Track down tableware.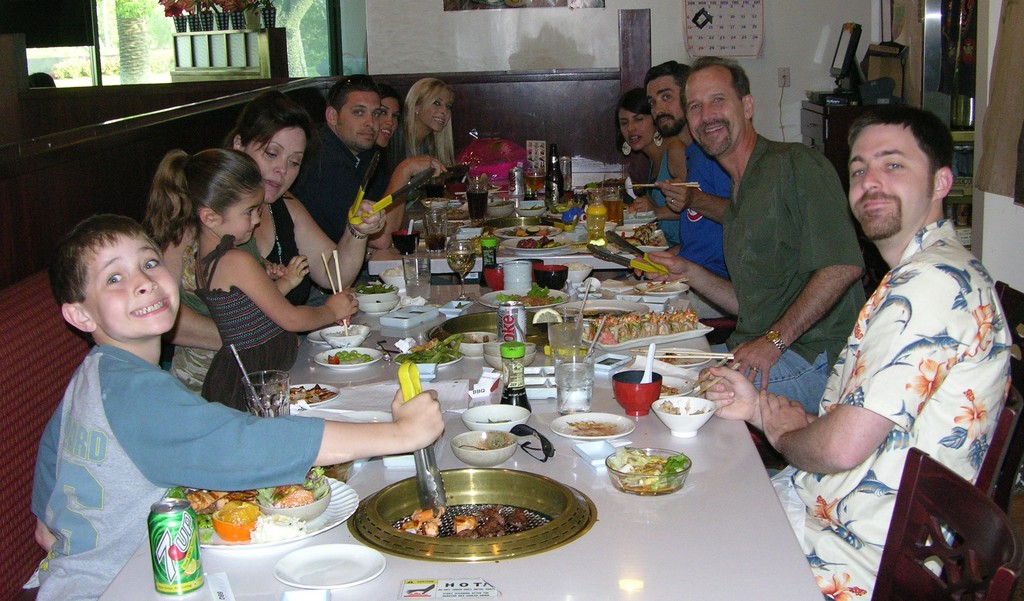
Tracked to 600,186,625,229.
